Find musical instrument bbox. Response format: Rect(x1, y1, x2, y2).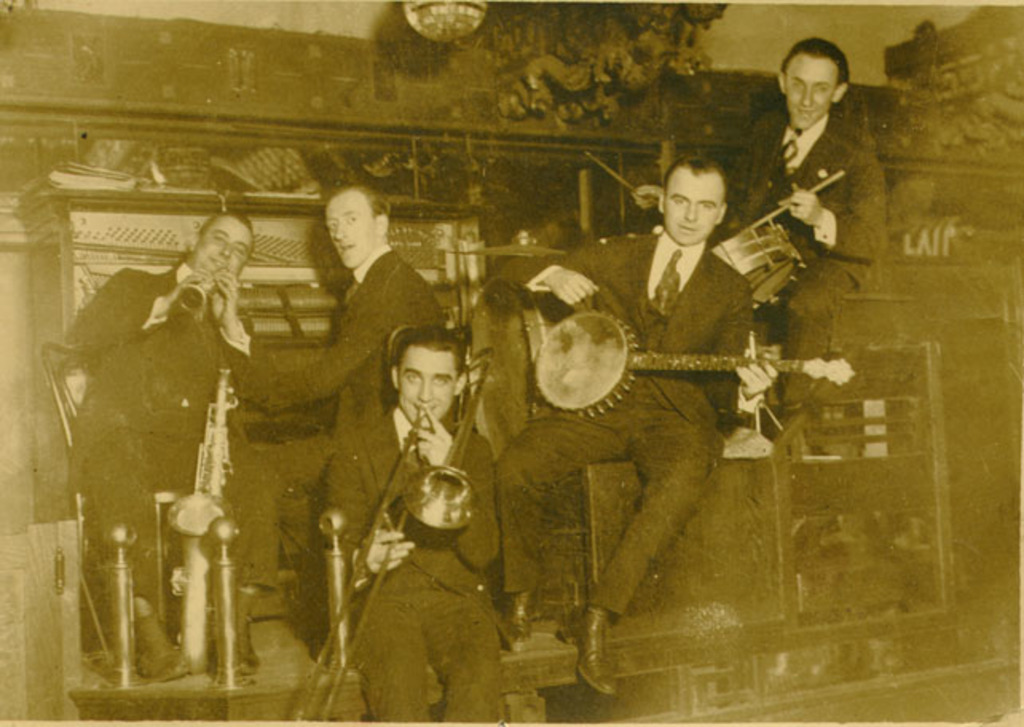
Rect(702, 215, 813, 308).
